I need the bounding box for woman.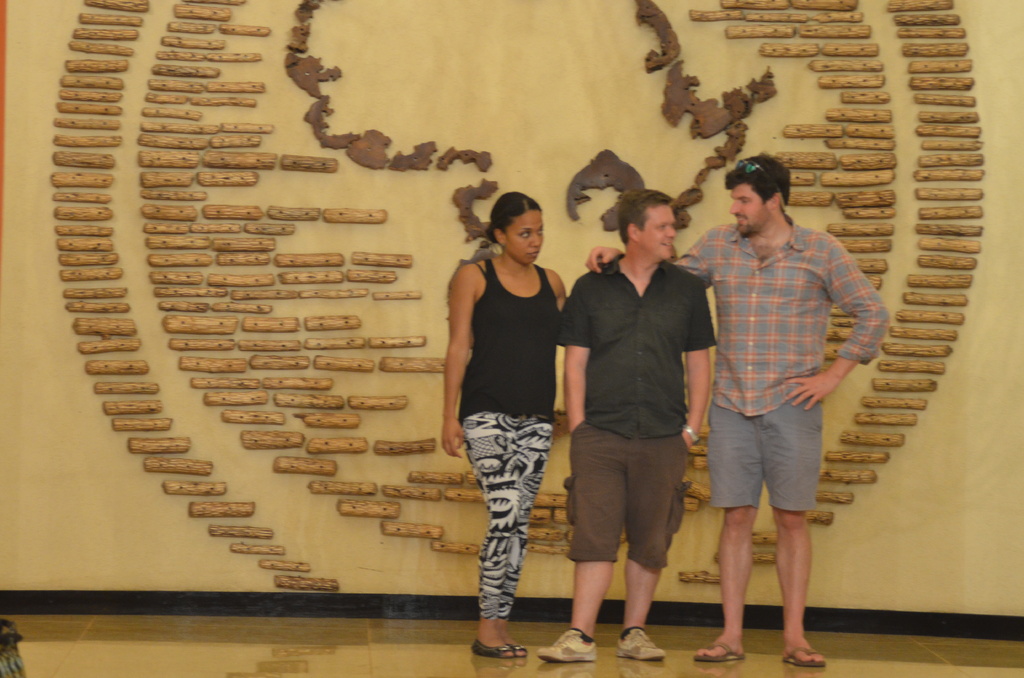
Here it is: bbox=(430, 176, 586, 645).
